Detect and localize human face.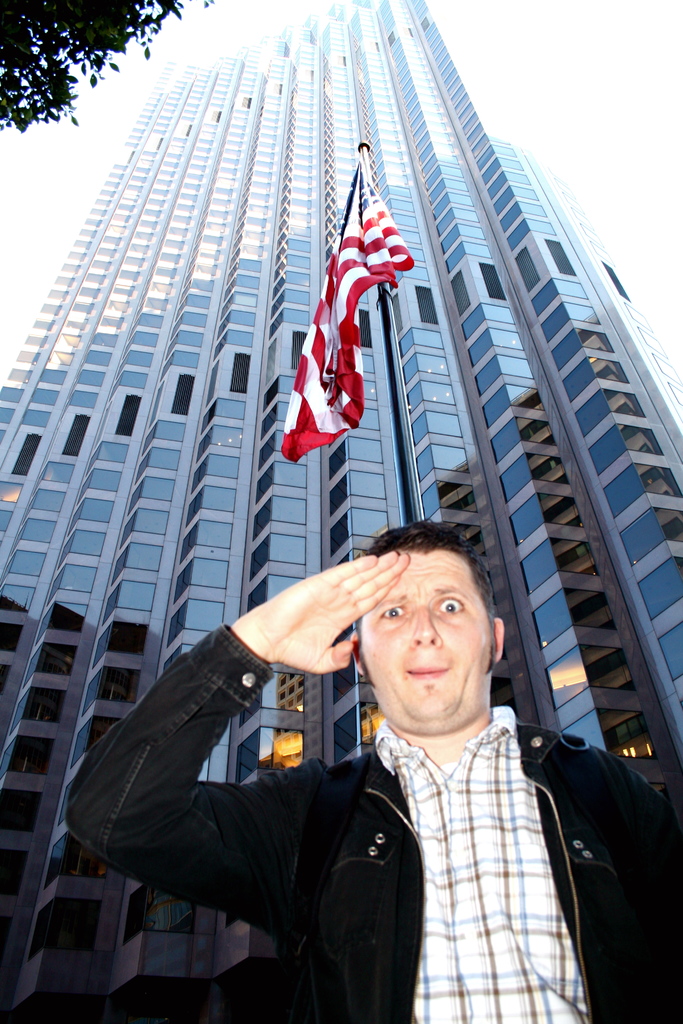
Localized at detection(361, 554, 489, 720).
